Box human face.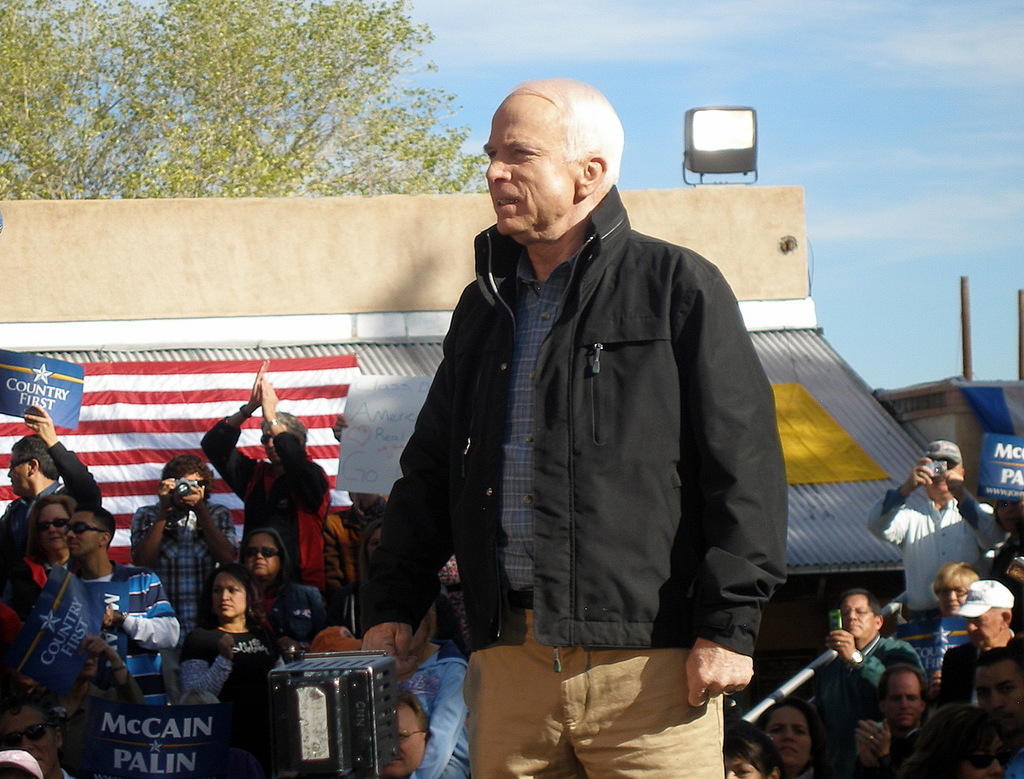
crop(977, 662, 1023, 733).
